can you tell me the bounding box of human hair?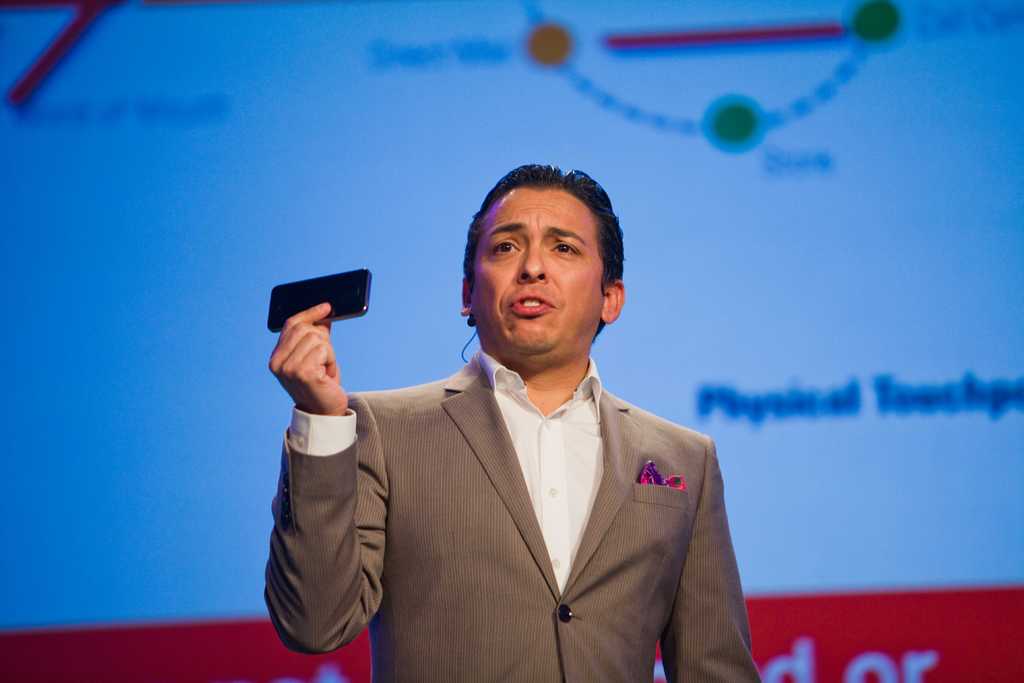
box(462, 163, 627, 344).
